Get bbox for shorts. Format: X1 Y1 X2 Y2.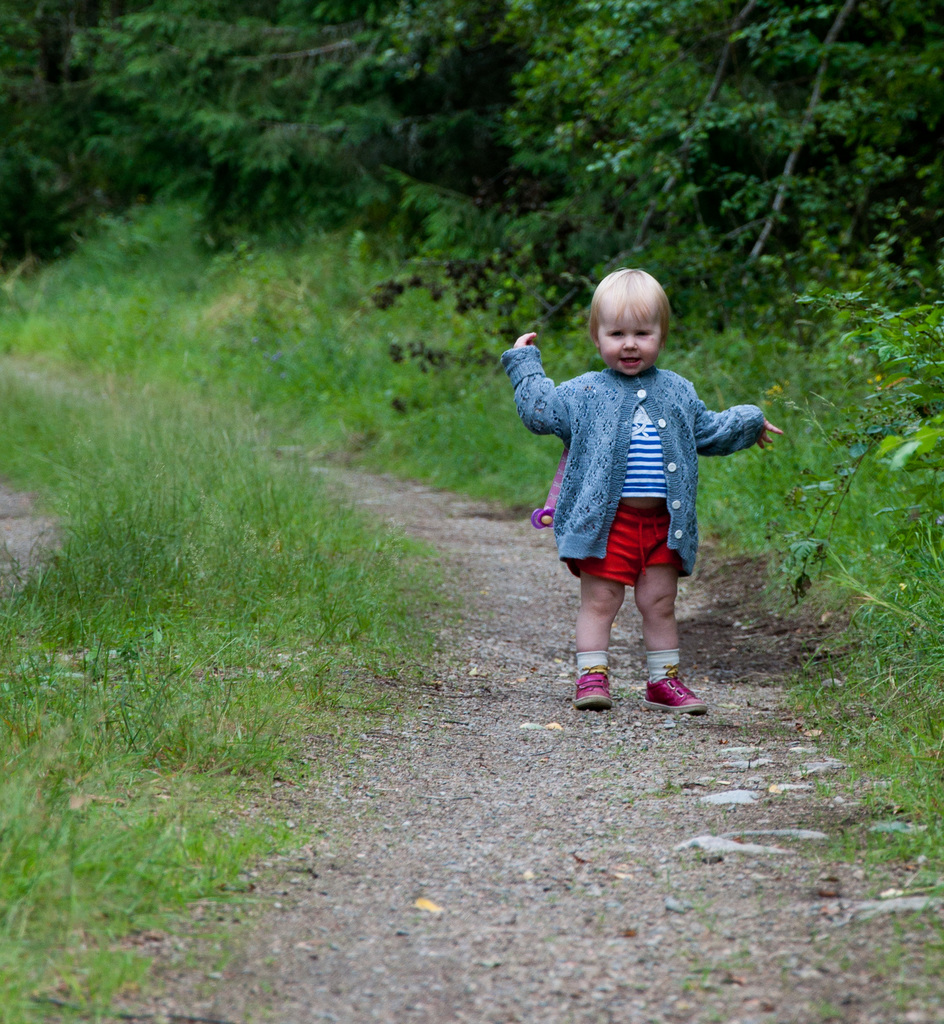
571 492 724 566.
